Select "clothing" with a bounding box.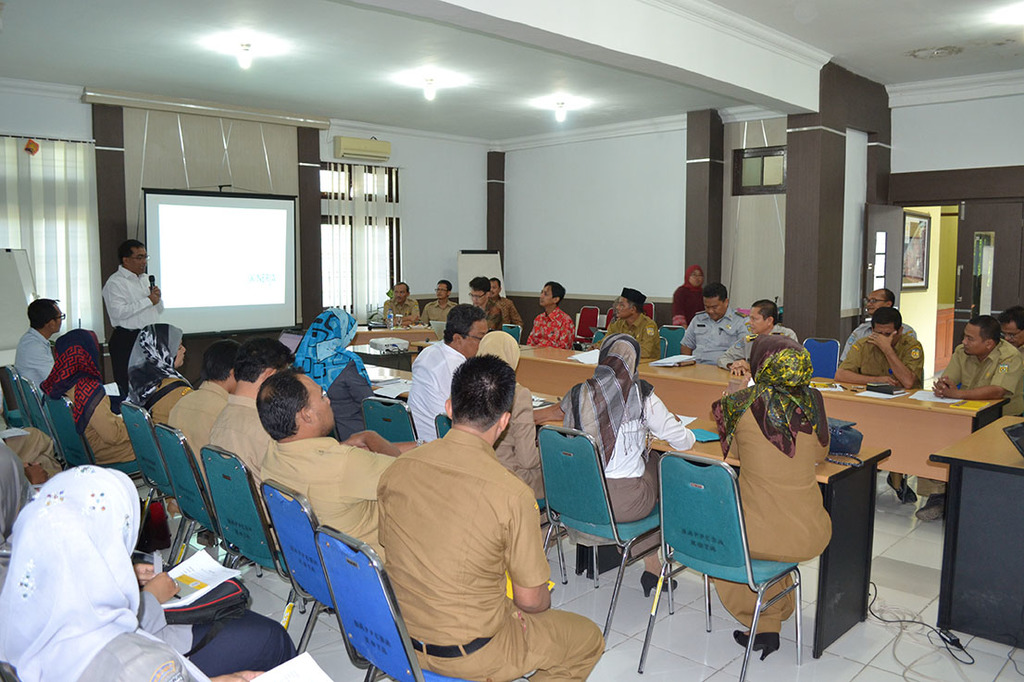
{"x1": 111, "y1": 262, "x2": 175, "y2": 398}.
